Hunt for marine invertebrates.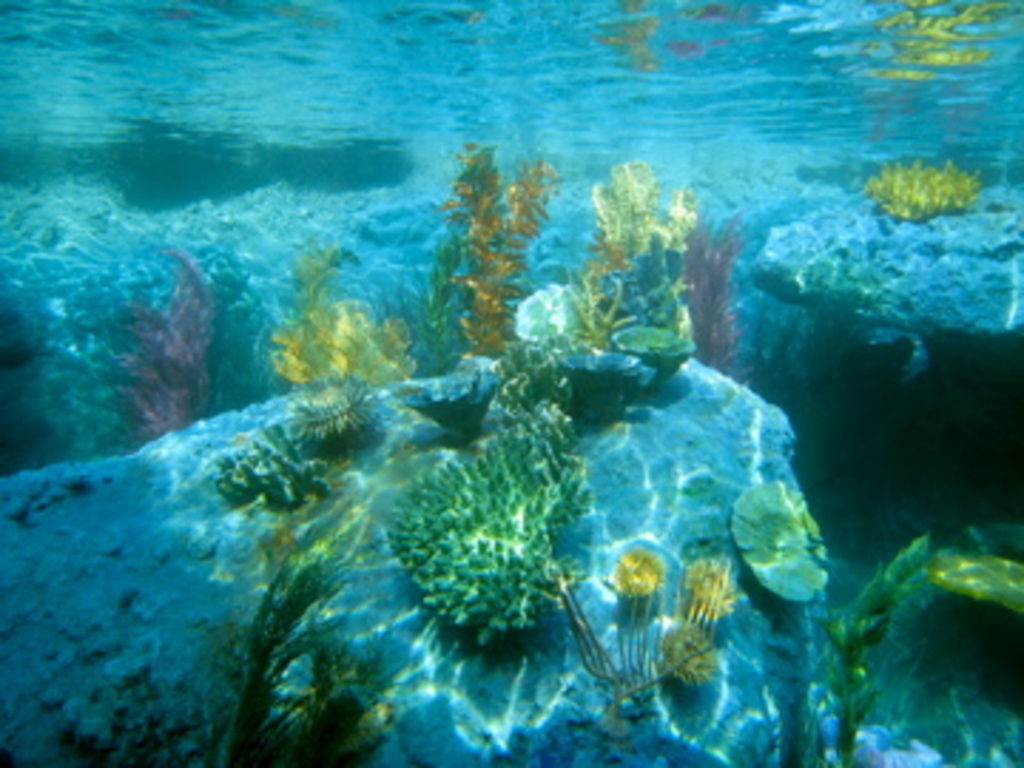
Hunted down at (341,415,589,711).
